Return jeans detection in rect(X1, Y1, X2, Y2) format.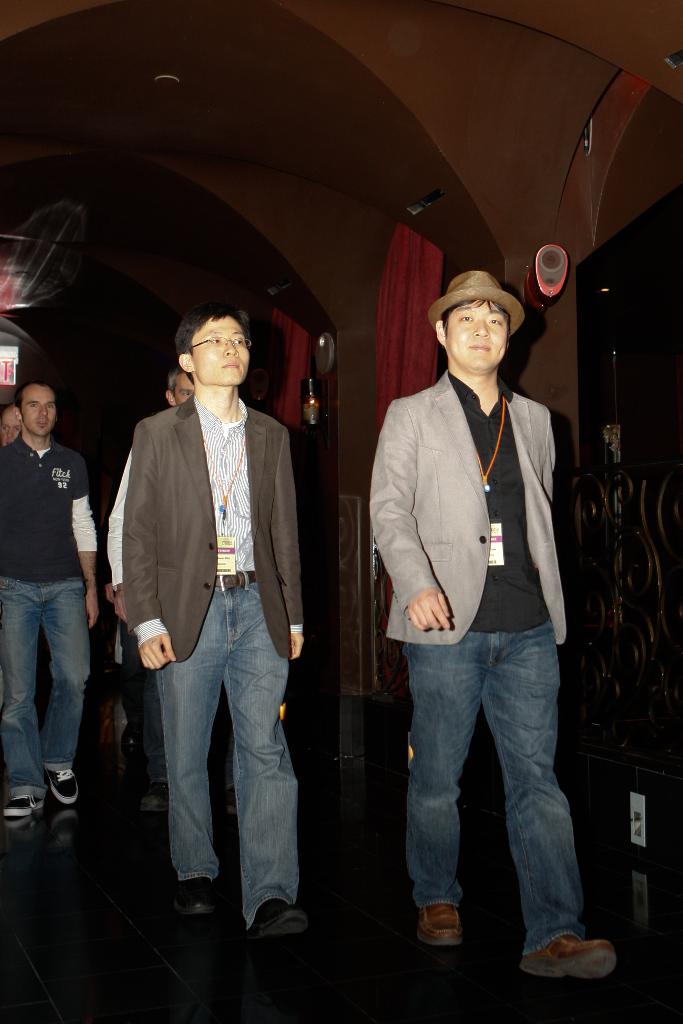
rect(3, 589, 95, 799).
